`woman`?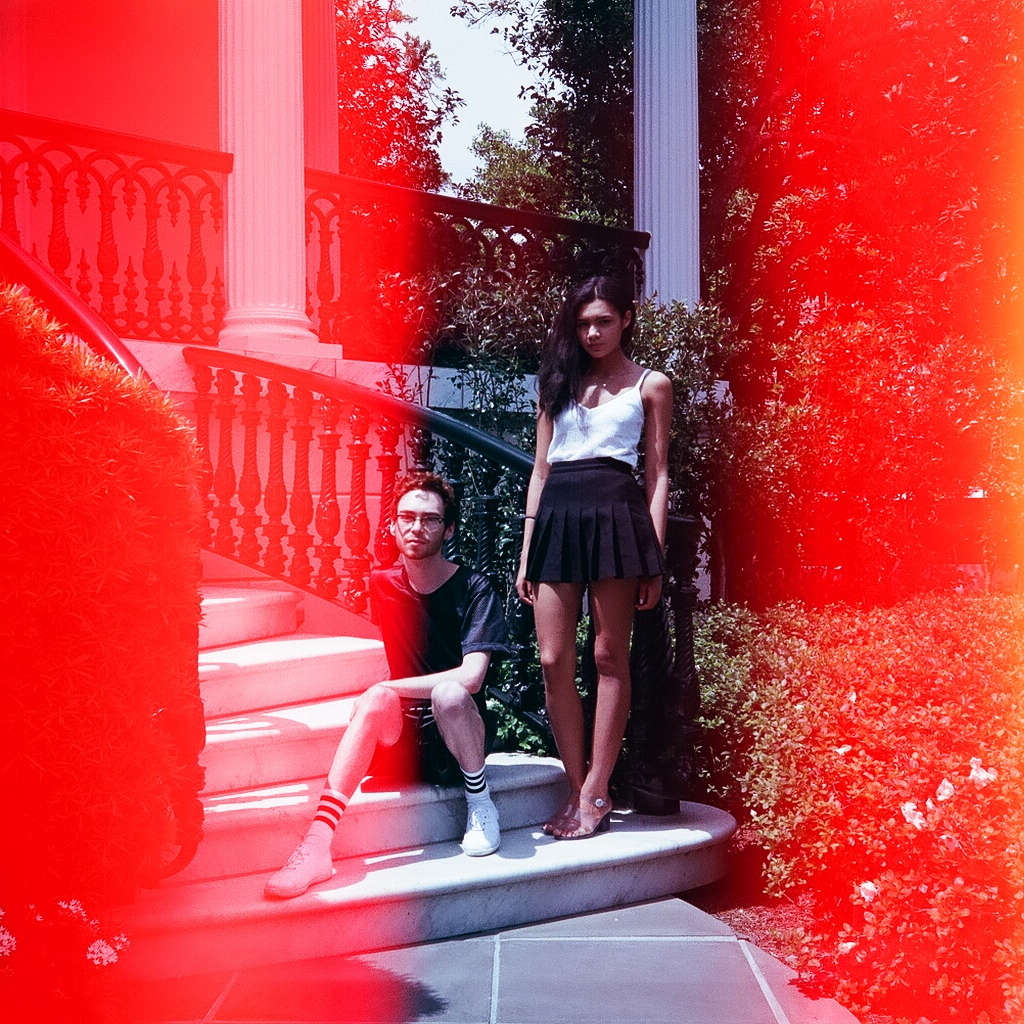
region(500, 249, 697, 843)
